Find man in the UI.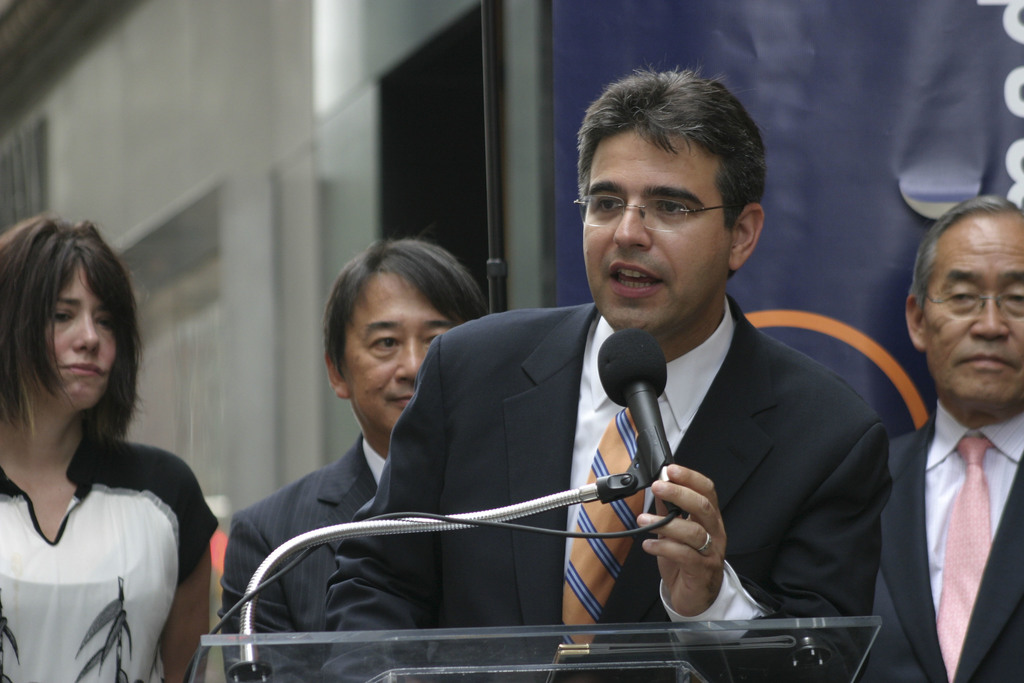
UI element at Rect(868, 193, 1023, 682).
